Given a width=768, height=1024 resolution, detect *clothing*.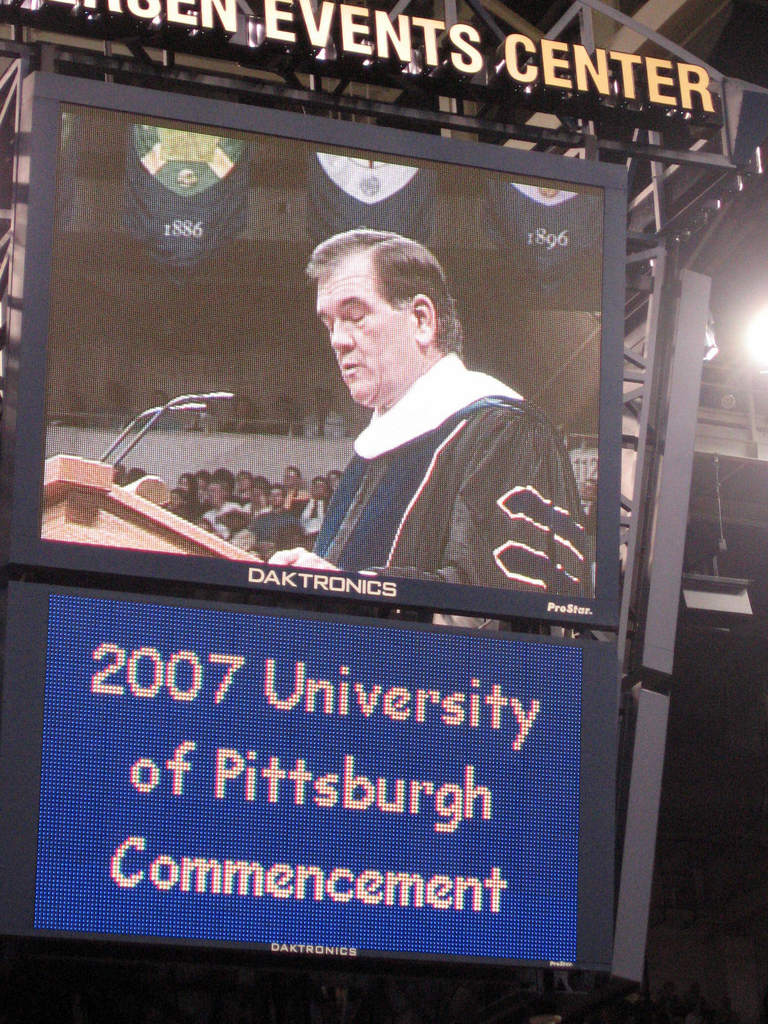
(left=294, top=349, right=591, bottom=587).
